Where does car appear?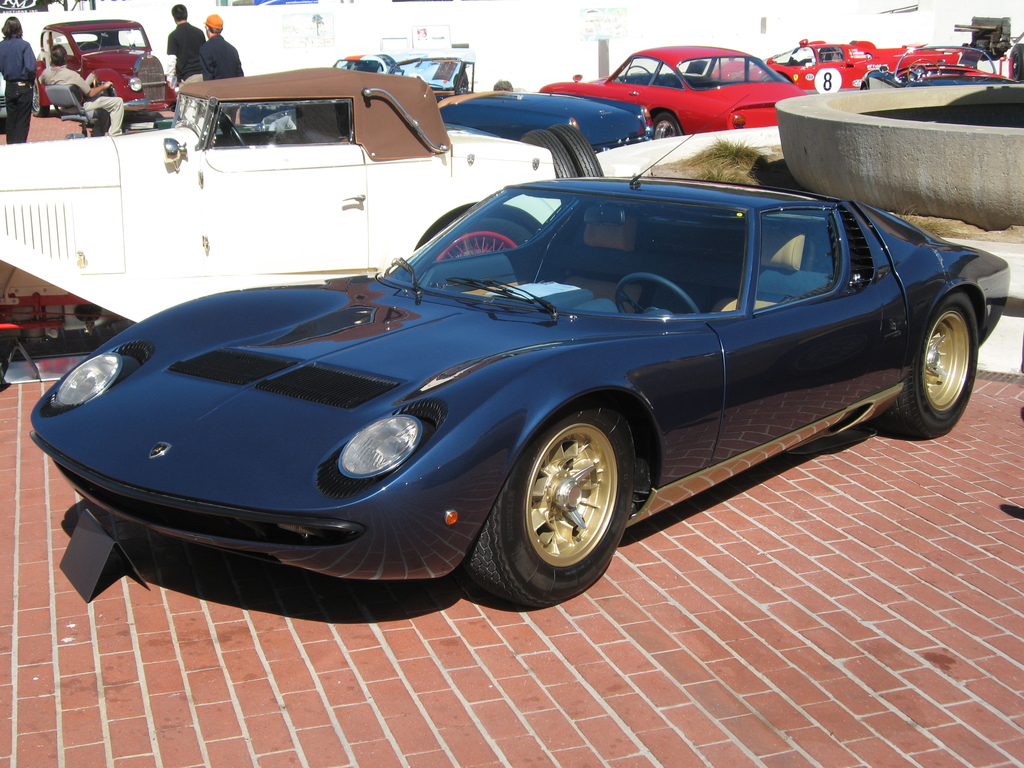
Appears at crop(16, 155, 988, 617).
